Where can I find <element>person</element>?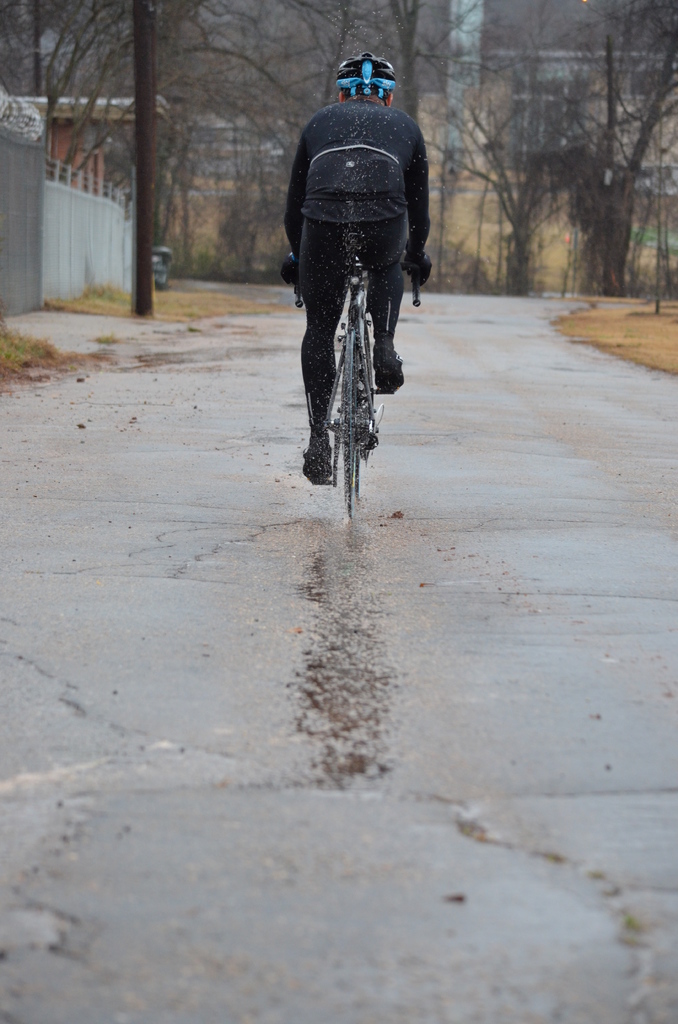
You can find it at (x1=282, y1=21, x2=424, y2=513).
